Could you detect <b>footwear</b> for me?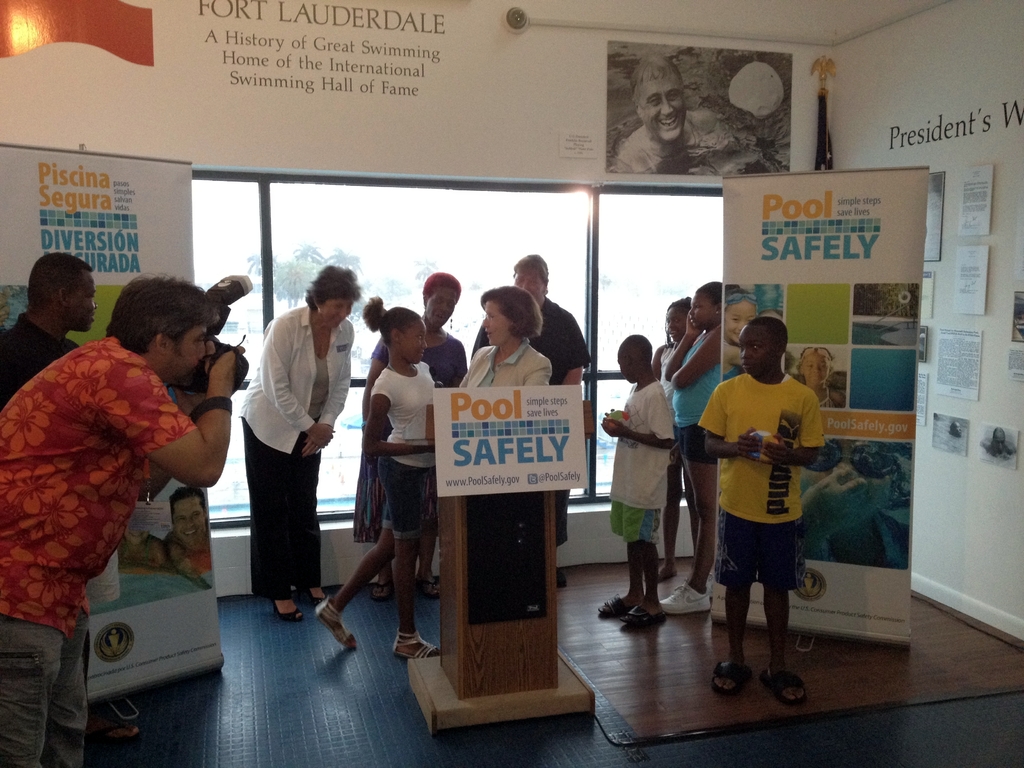
Detection result: BBox(662, 580, 711, 615).
